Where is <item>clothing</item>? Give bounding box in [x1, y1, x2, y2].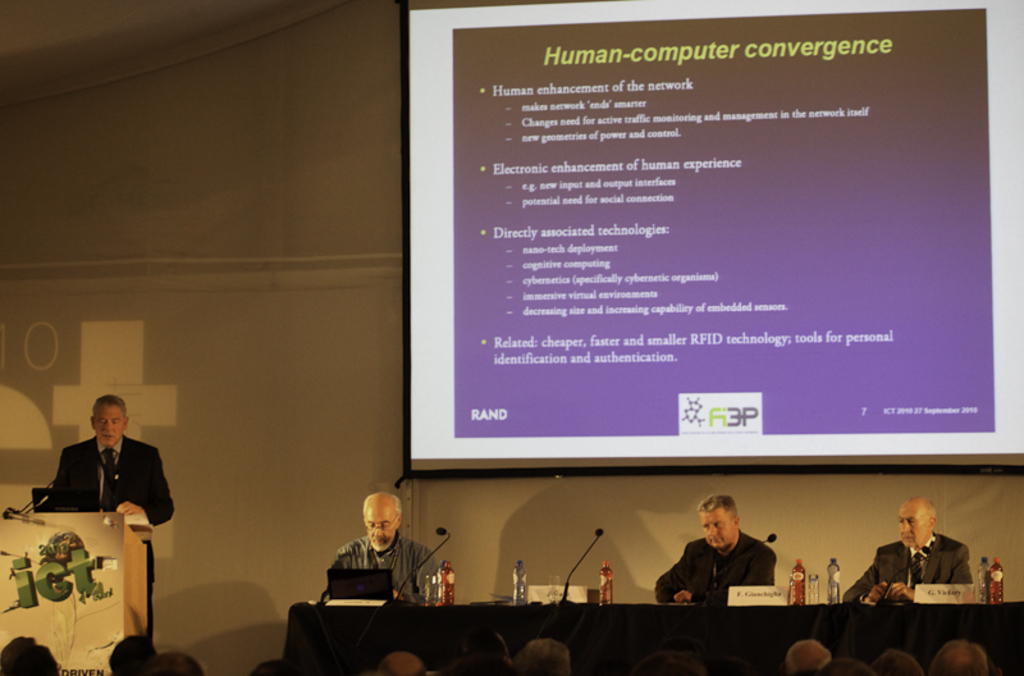
[850, 536, 973, 607].
